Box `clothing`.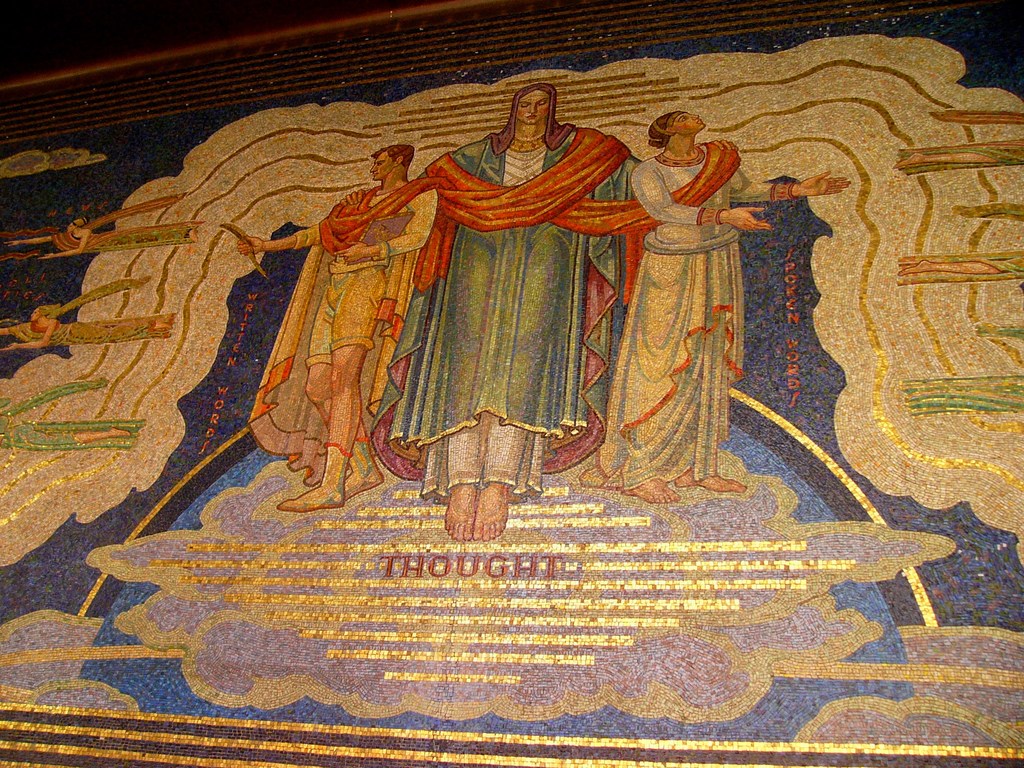
bbox=(898, 249, 1023, 289).
